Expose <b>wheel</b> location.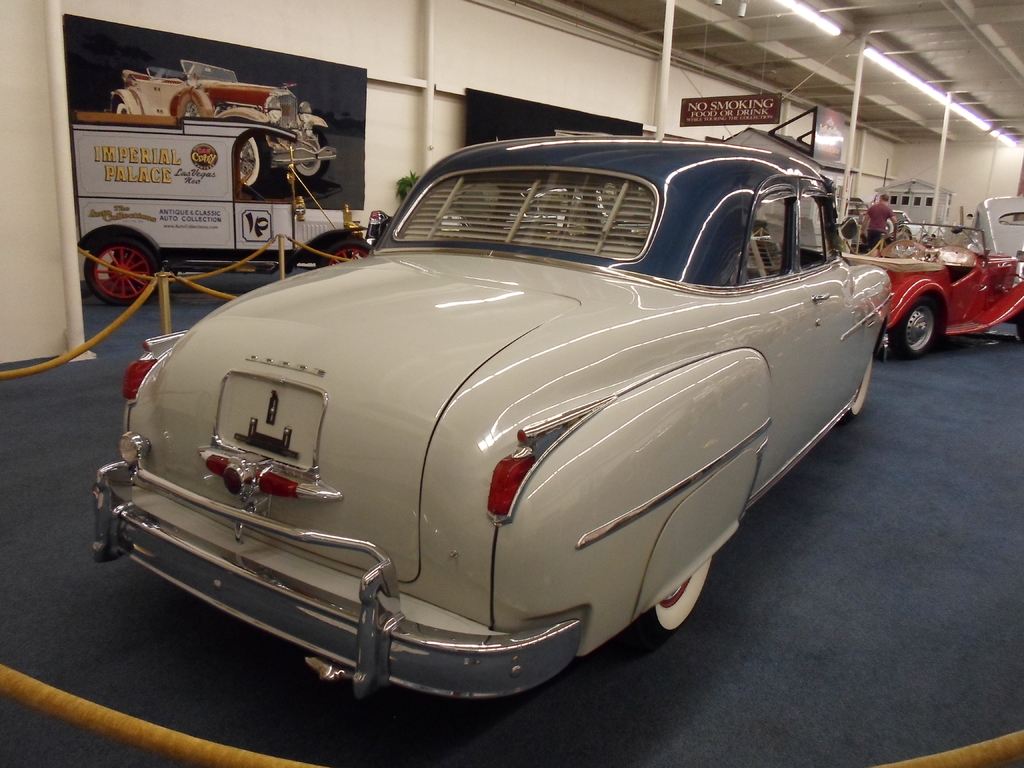
Exposed at detection(891, 296, 936, 365).
